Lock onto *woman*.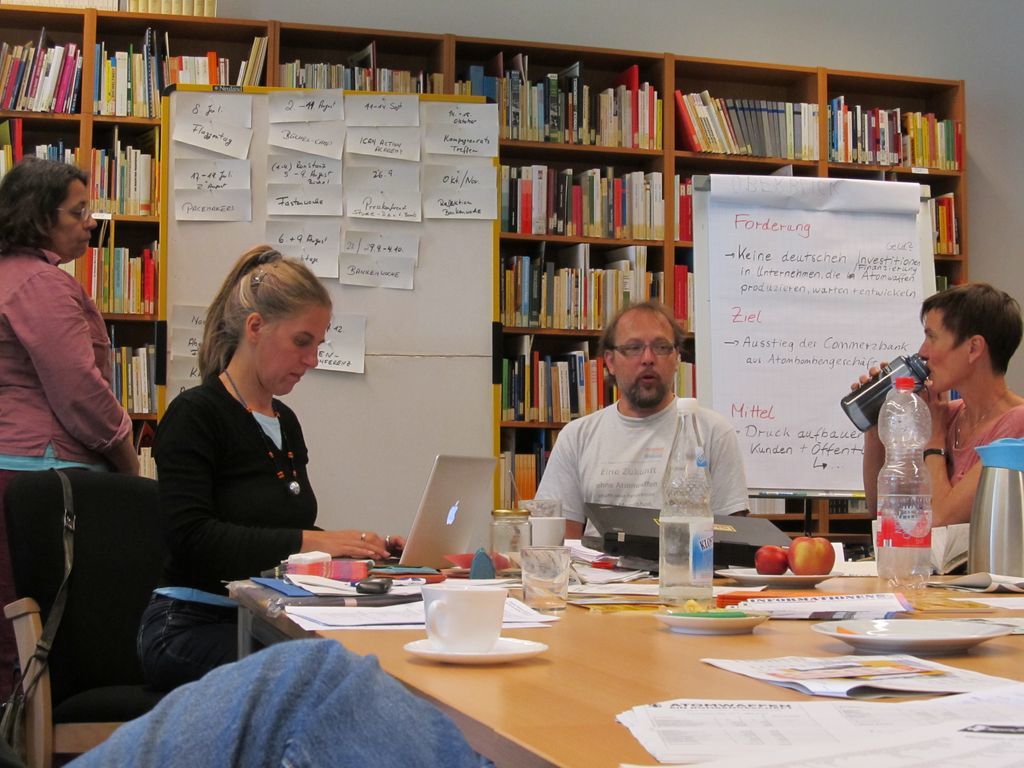
Locked: 0, 164, 136, 609.
